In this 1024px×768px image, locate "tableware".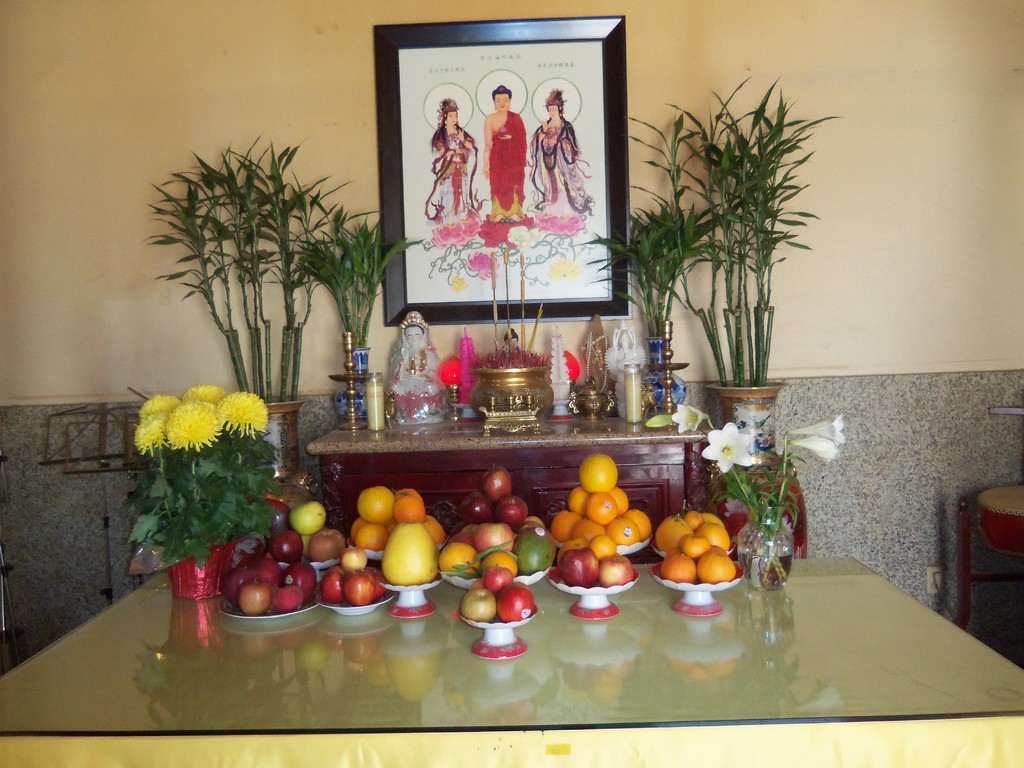
Bounding box: bbox=[382, 521, 449, 620].
